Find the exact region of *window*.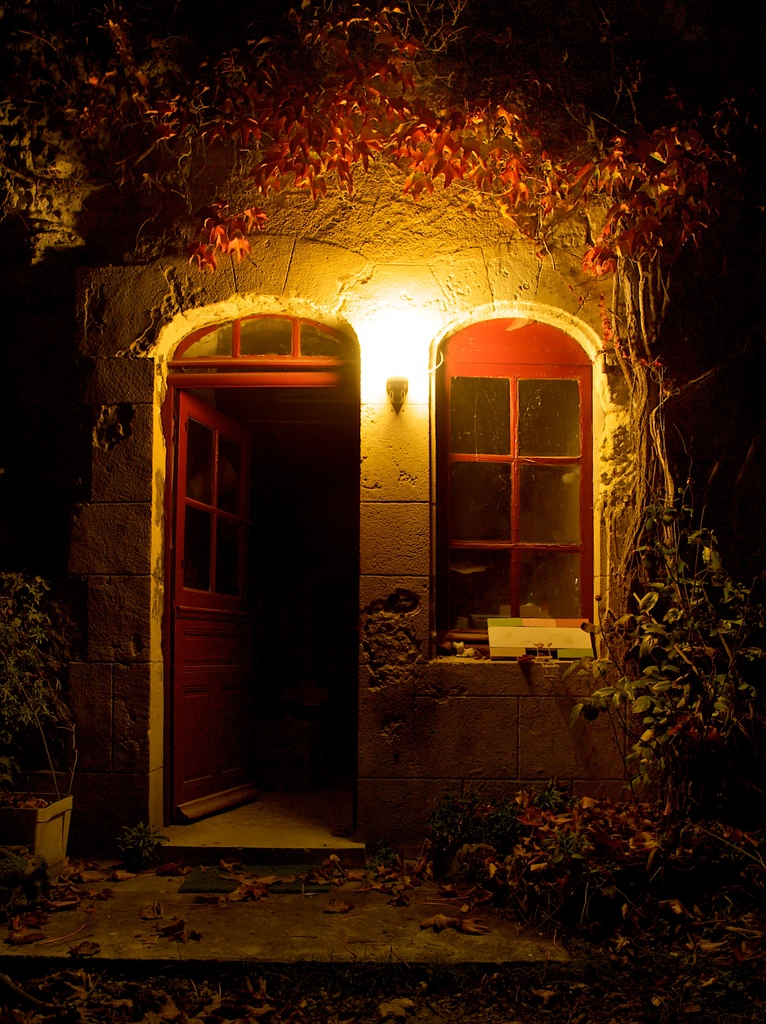
Exact region: locate(165, 314, 347, 365).
